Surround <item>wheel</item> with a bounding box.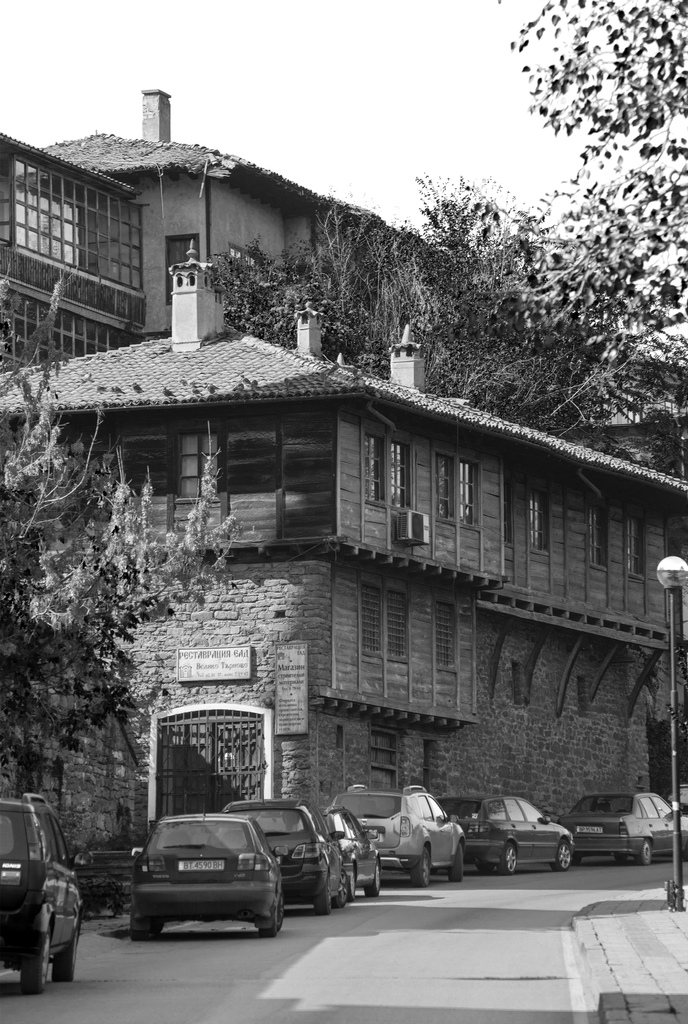
left=445, top=842, right=461, bottom=882.
